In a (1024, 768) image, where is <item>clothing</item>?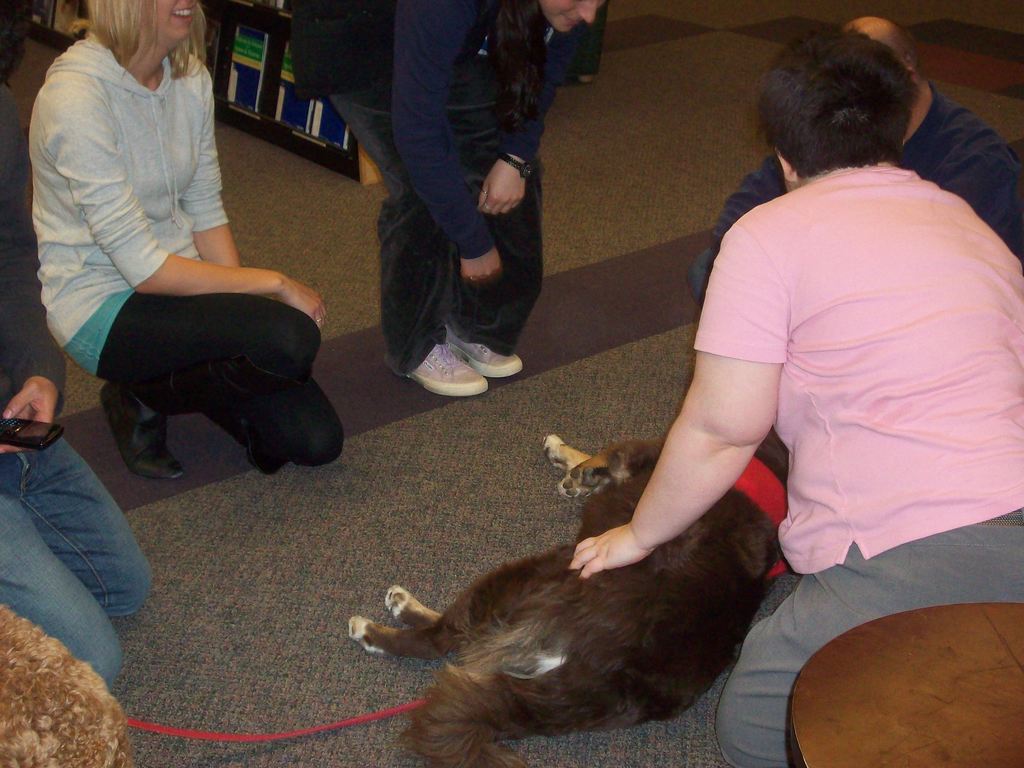
697,90,1023,308.
